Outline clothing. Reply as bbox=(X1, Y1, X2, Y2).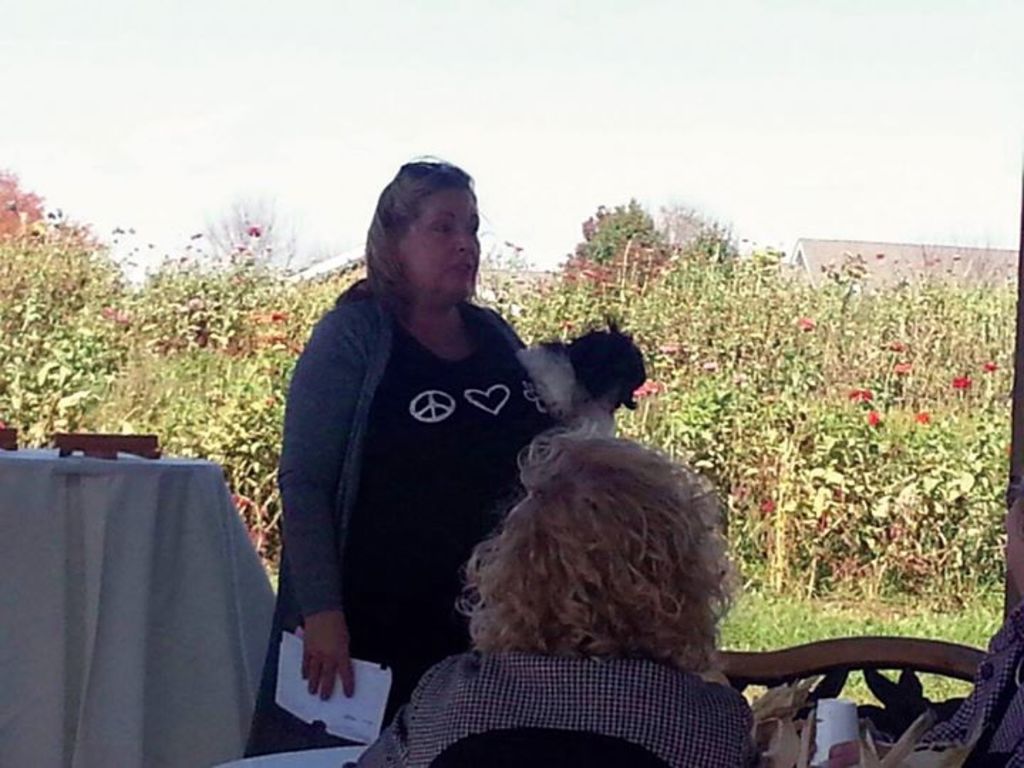
bbox=(919, 597, 1023, 767).
